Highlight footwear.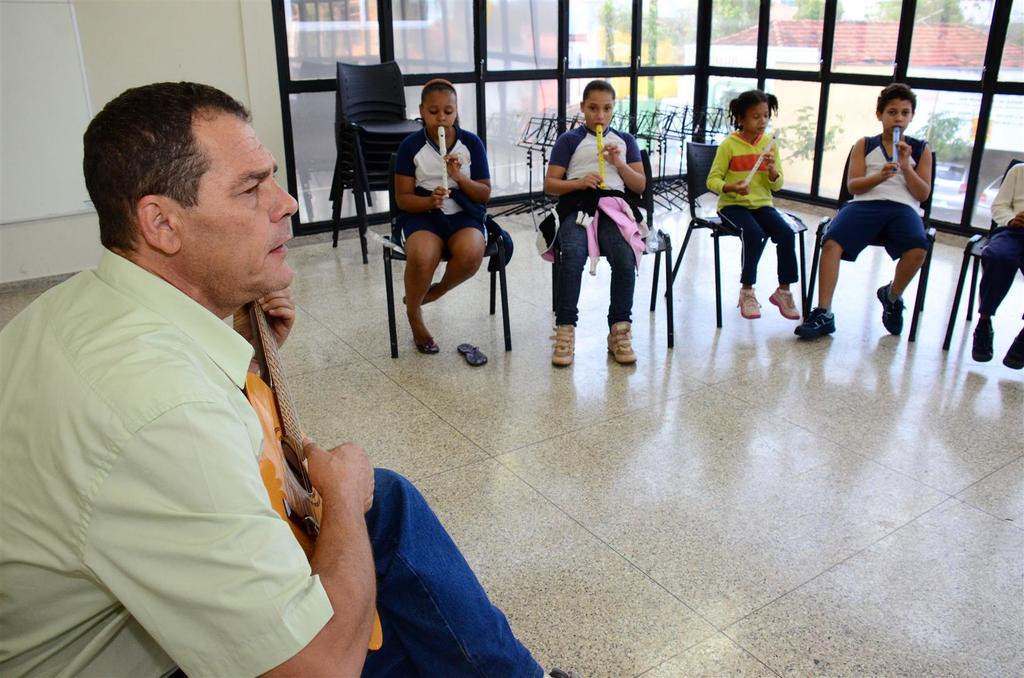
Highlighted region: (left=604, top=323, right=638, bottom=365).
